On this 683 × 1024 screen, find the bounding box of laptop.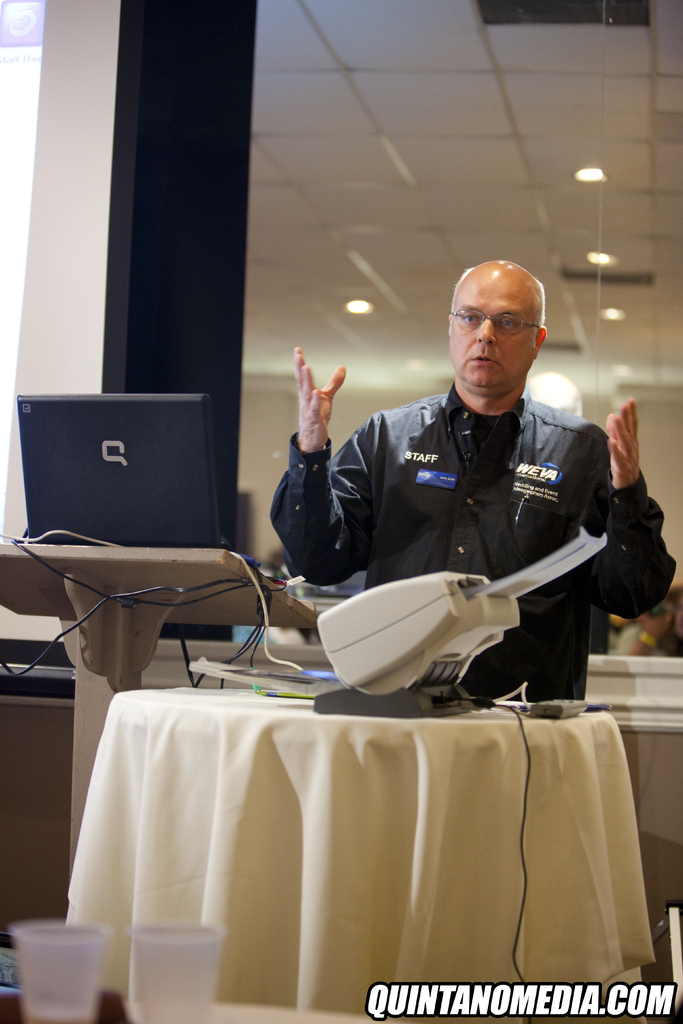
Bounding box: region(10, 385, 249, 573).
